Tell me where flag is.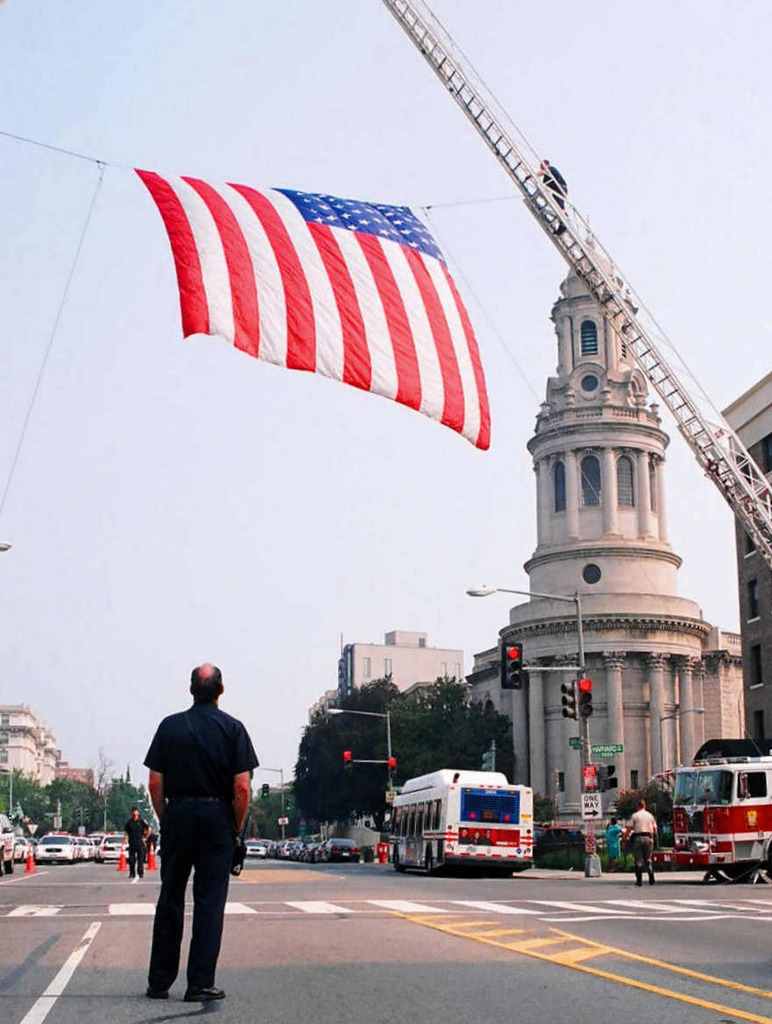
flag is at (left=138, top=163, right=481, bottom=445).
